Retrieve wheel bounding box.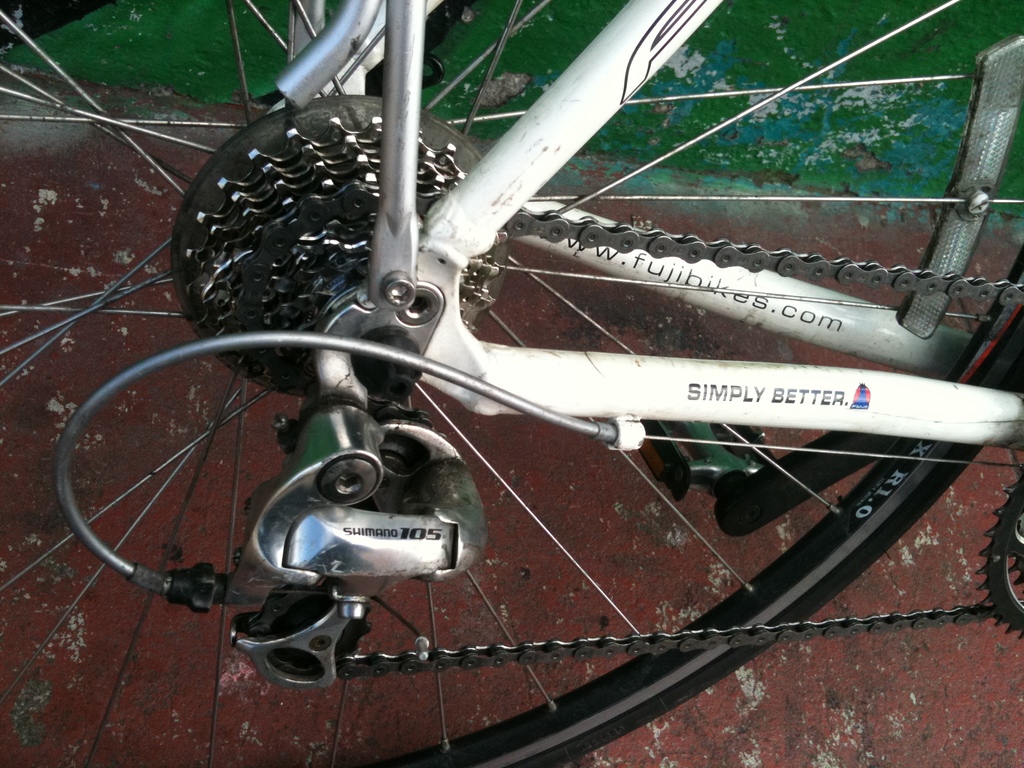
Bounding box: box(966, 474, 1023, 636).
